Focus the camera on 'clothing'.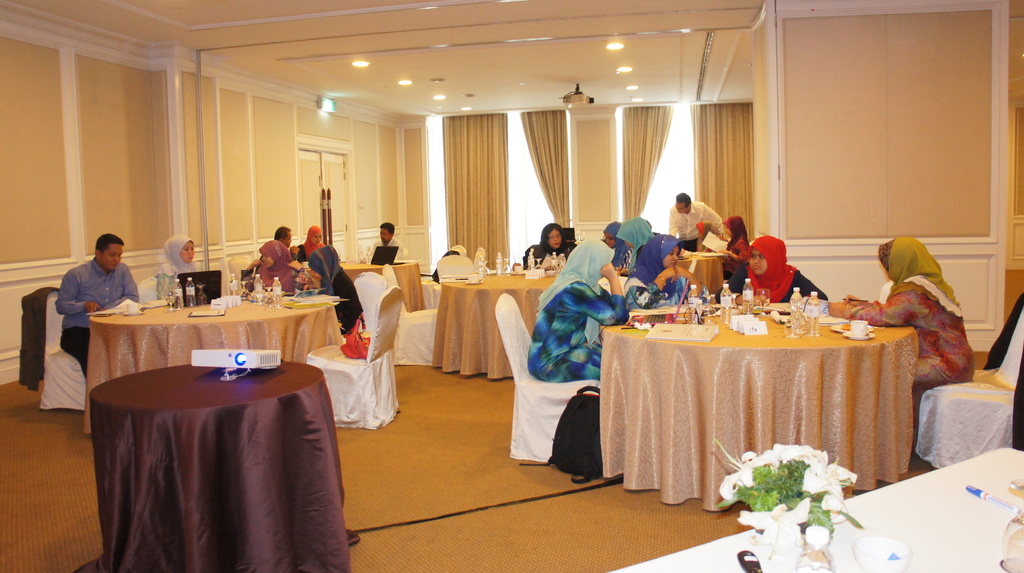
Focus region: (624,234,689,307).
